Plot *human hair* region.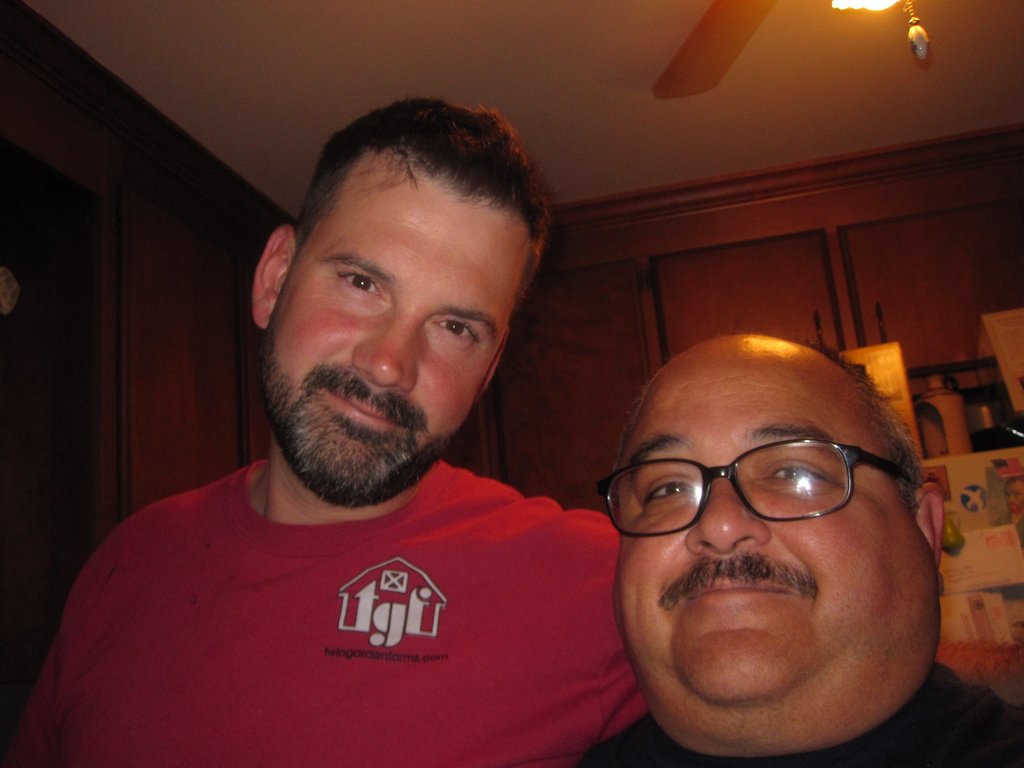
Plotted at l=271, t=100, r=540, b=342.
